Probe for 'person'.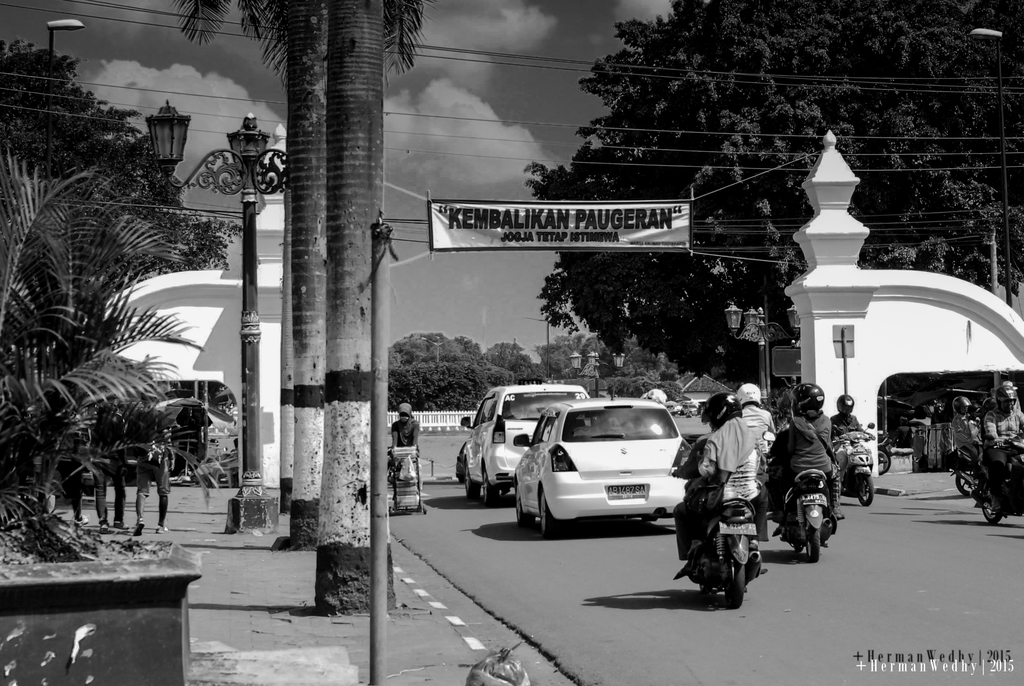
Probe result: 733:384:778:464.
